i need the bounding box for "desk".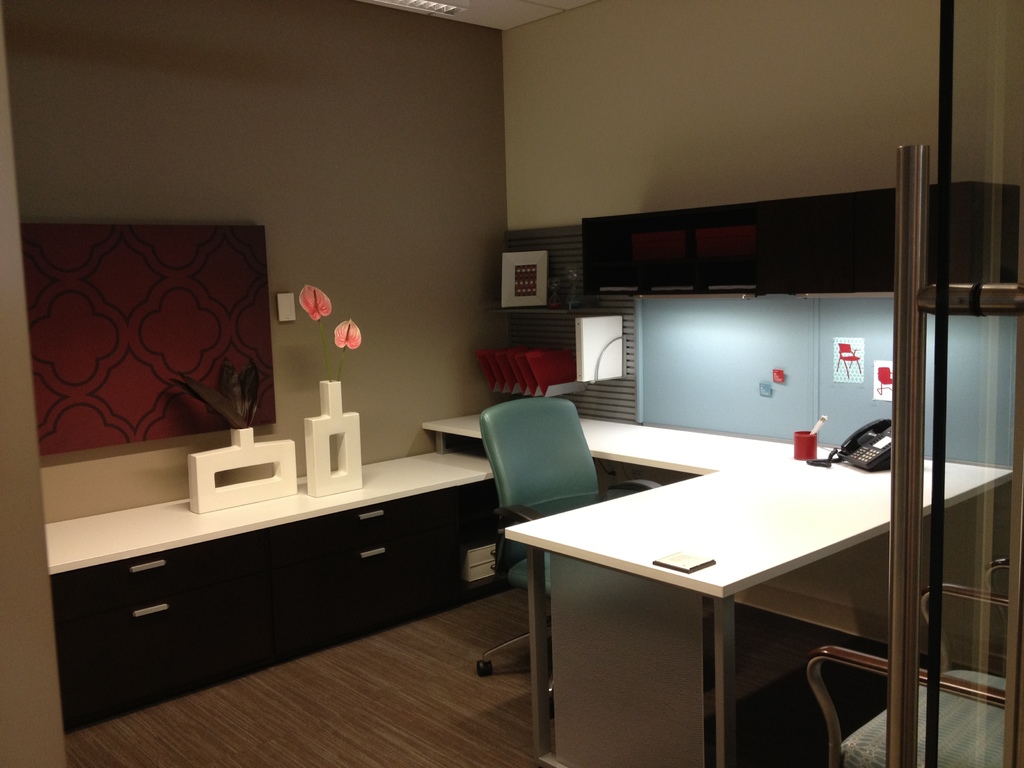
Here it is: <region>425, 422, 1004, 767</region>.
